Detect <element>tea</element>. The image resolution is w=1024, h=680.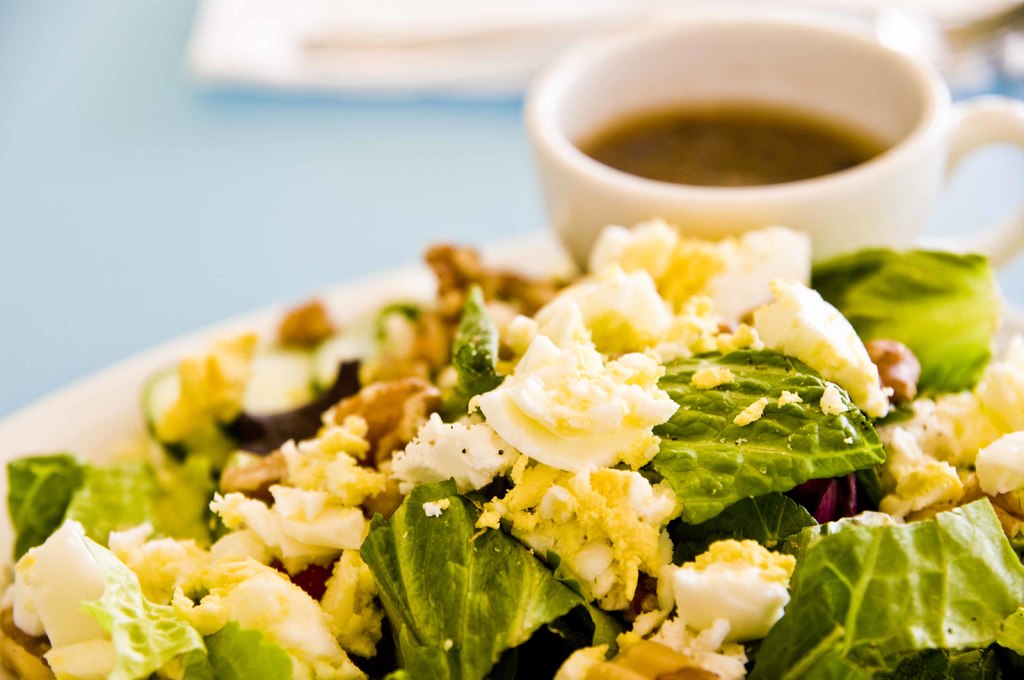
left=569, top=101, right=890, bottom=184.
